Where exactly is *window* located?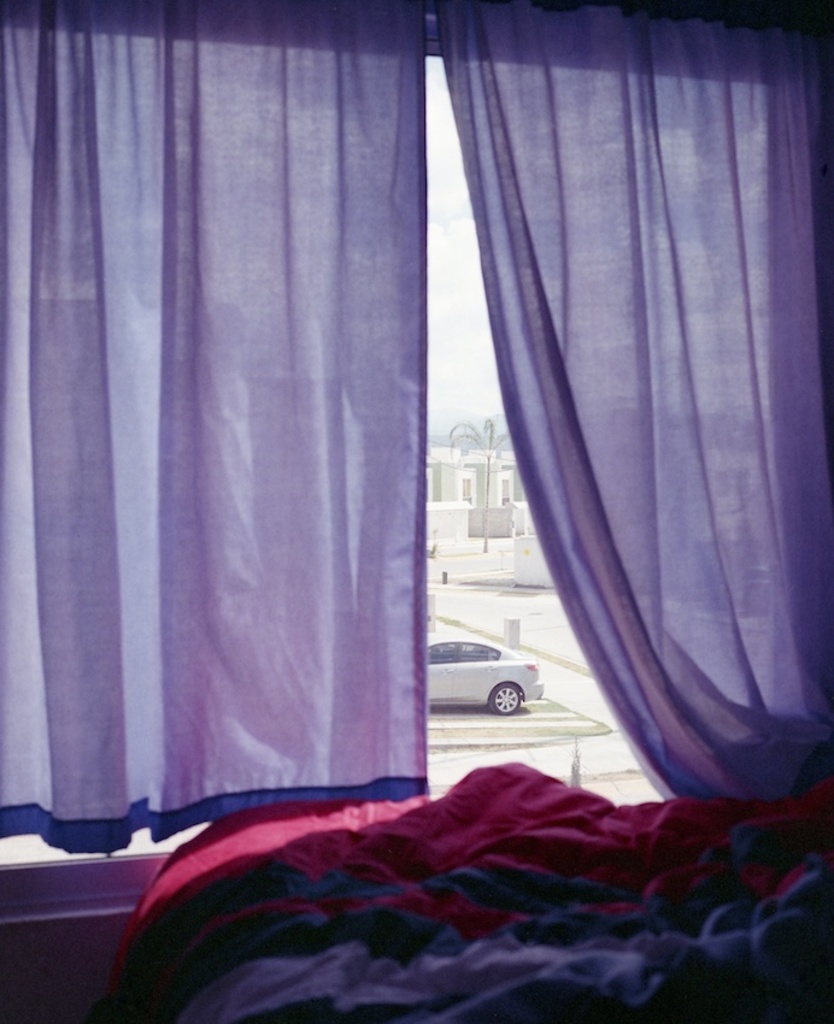
Its bounding box is rect(423, 641, 452, 664).
